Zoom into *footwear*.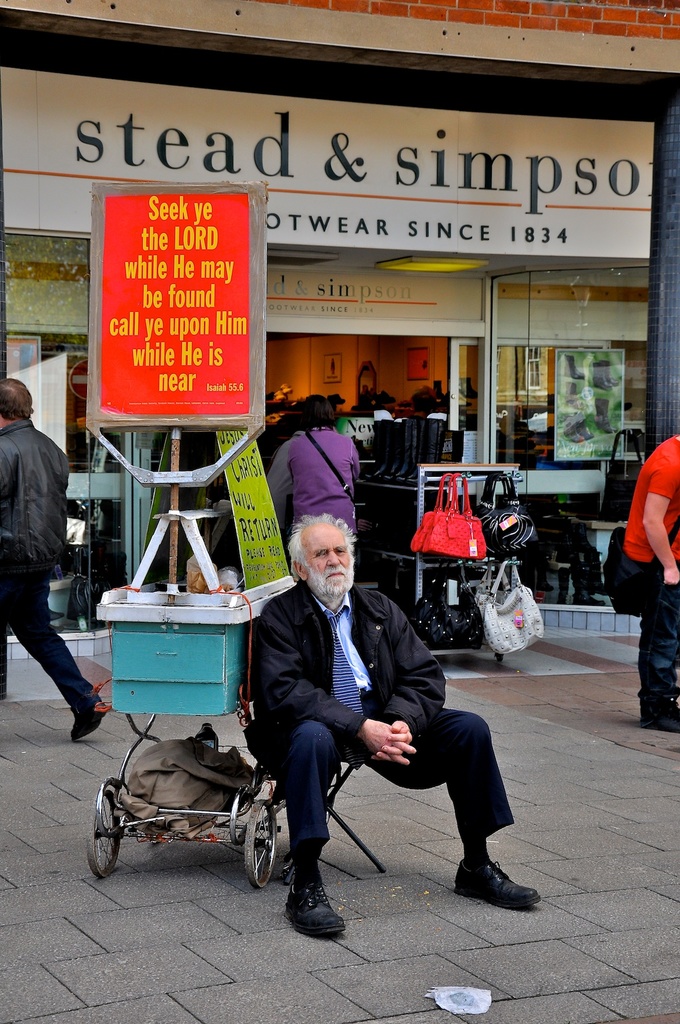
Zoom target: 640/698/679/733.
